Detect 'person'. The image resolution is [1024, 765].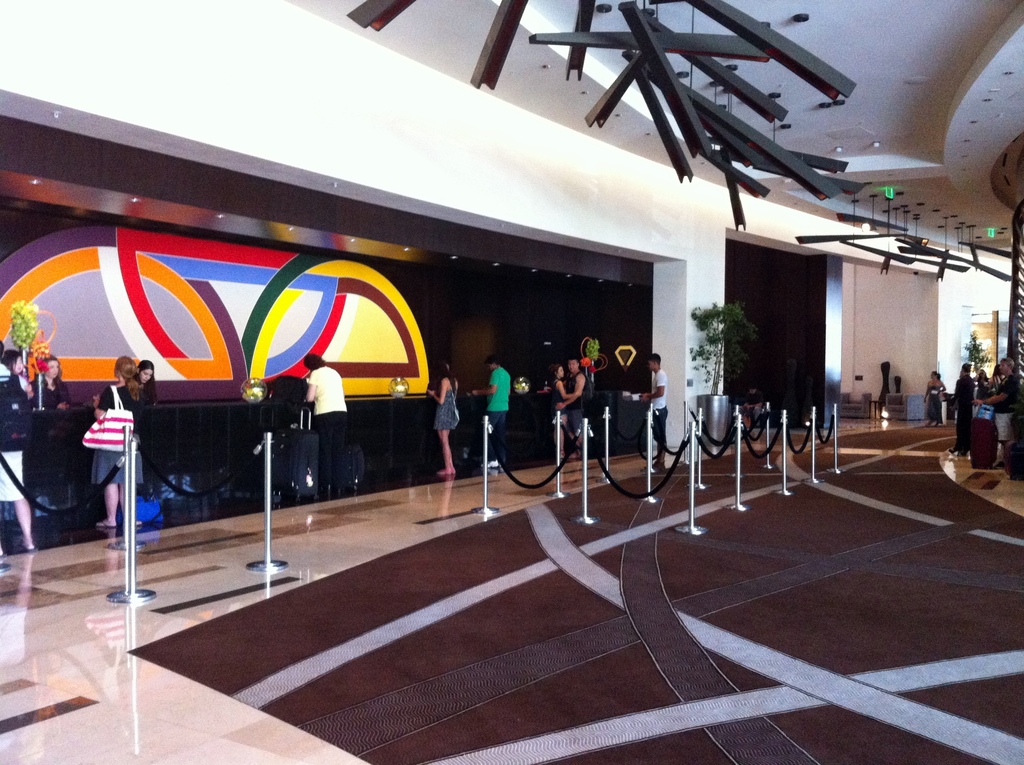
x1=946, y1=360, x2=977, y2=456.
